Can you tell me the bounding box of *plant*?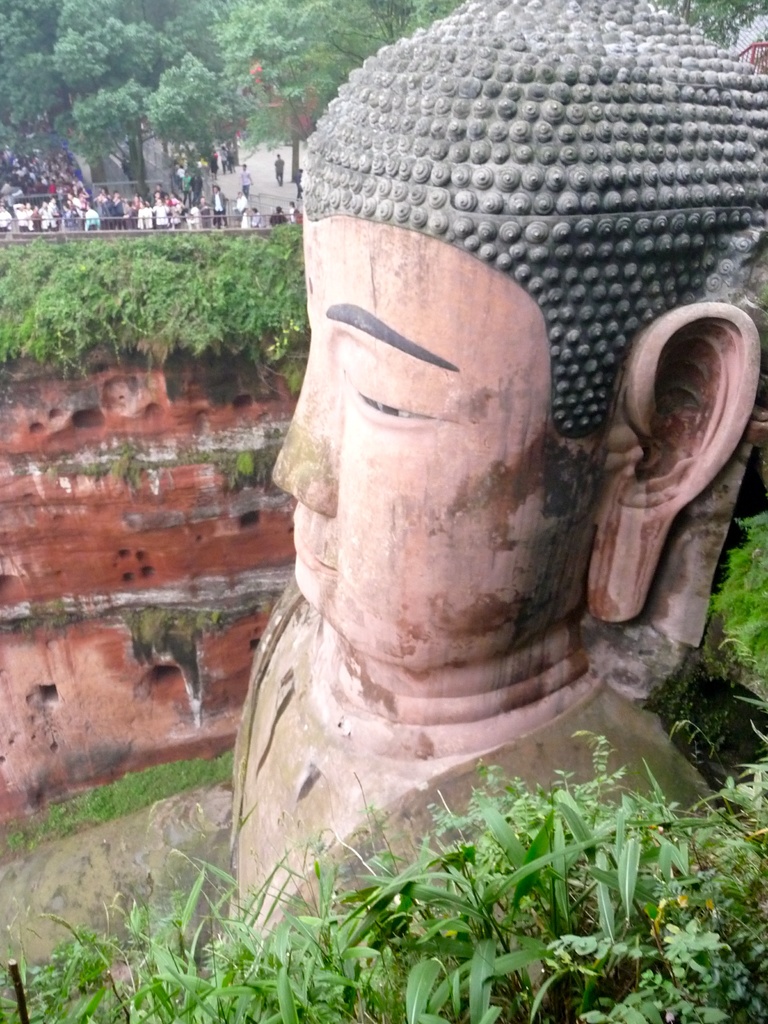
<box>643,638,758,785</box>.
